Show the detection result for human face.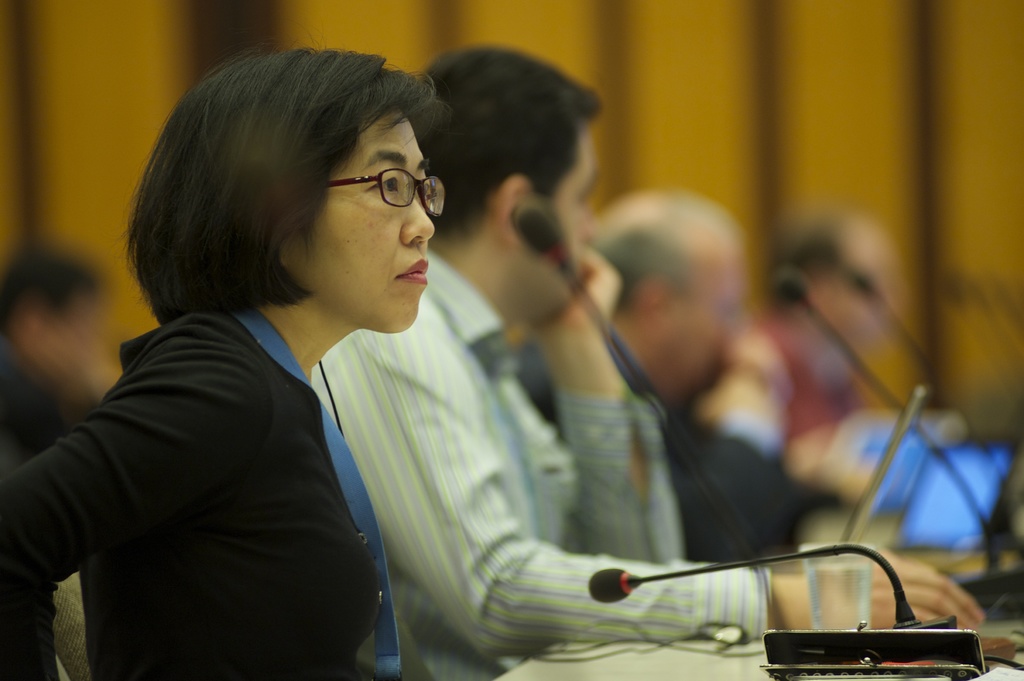
crop(294, 111, 435, 335).
